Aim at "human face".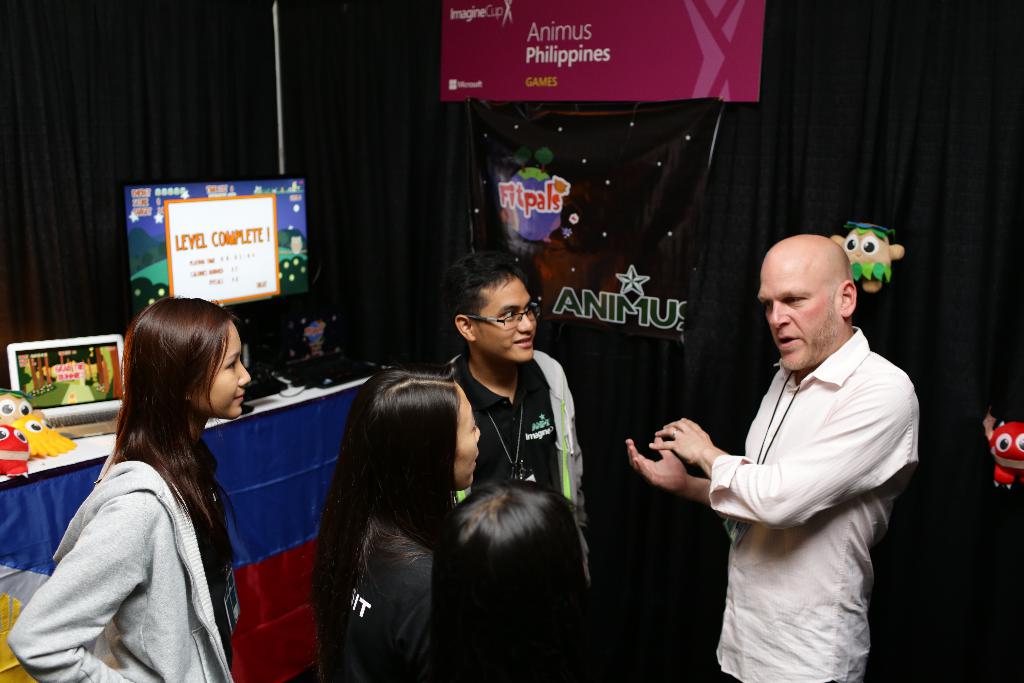
Aimed at 479:277:540:365.
